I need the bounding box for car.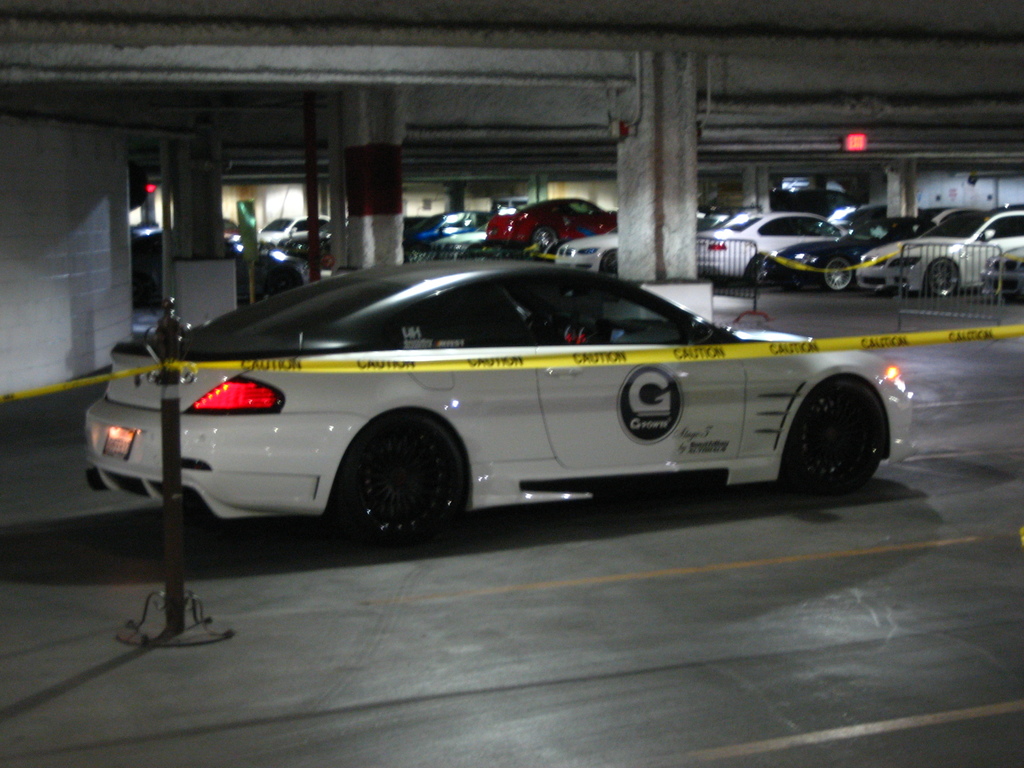
Here it is: {"x1": 756, "y1": 207, "x2": 986, "y2": 300}.
